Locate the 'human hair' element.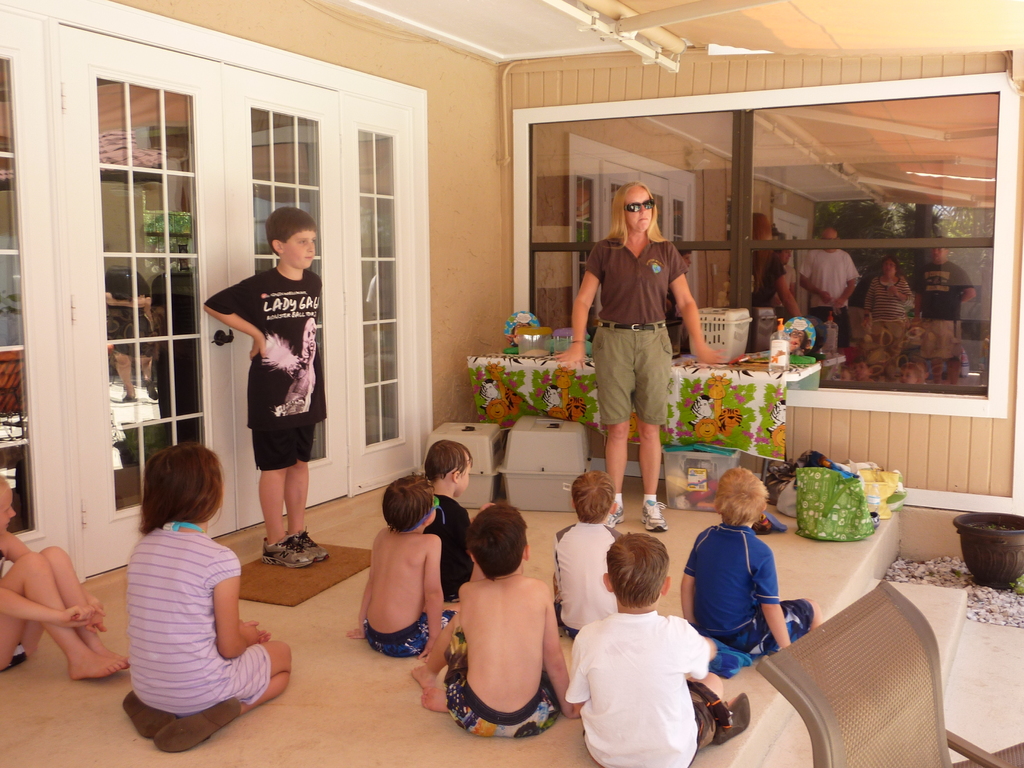
Element bbox: x1=605, y1=529, x2=669, y2=611.
